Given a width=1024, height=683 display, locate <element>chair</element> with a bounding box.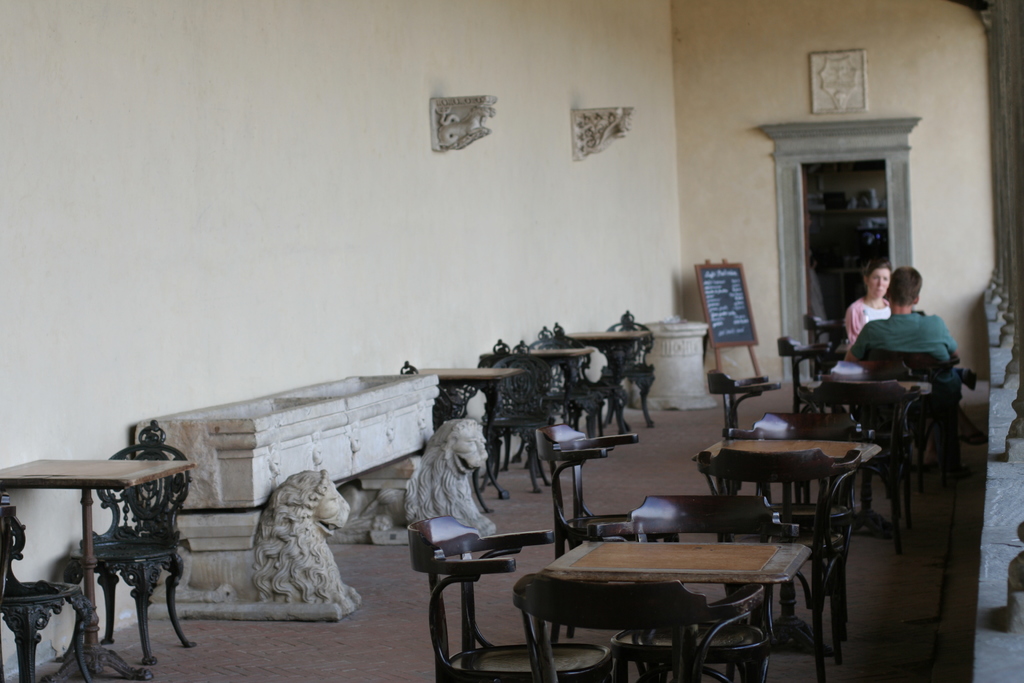
Located: detection(481, 340, 497, 397).
